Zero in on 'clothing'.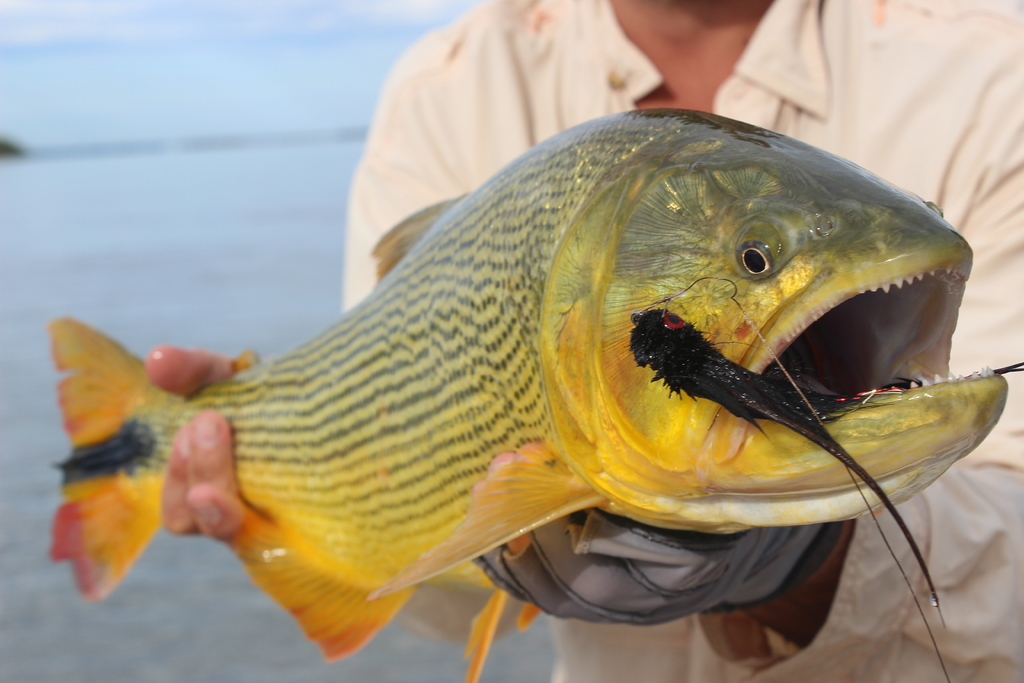
Zeroed in: select_region(344, 0, 1023, 682).
